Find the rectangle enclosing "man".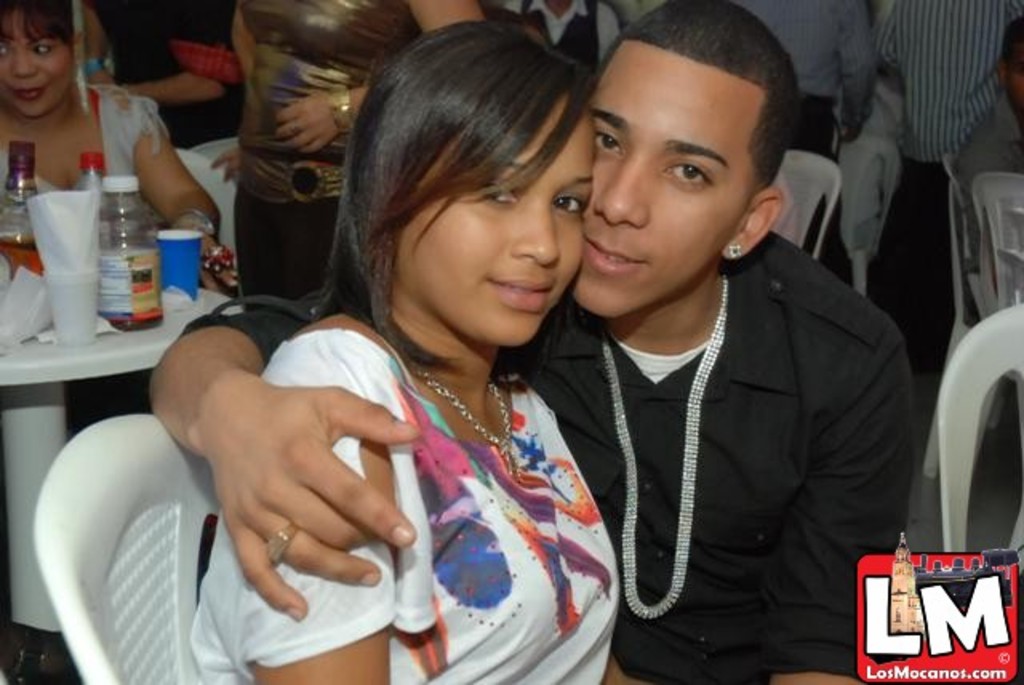
725 0 880 293.
